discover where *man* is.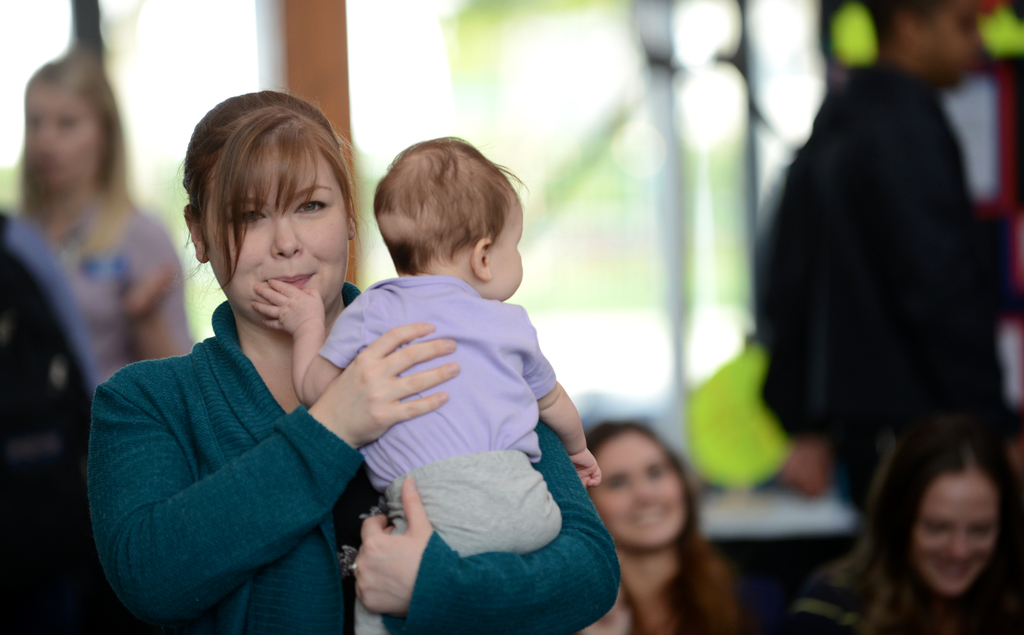
Discovered at pyautogui.locateOnScreen(756, 0, 1011, 522).
